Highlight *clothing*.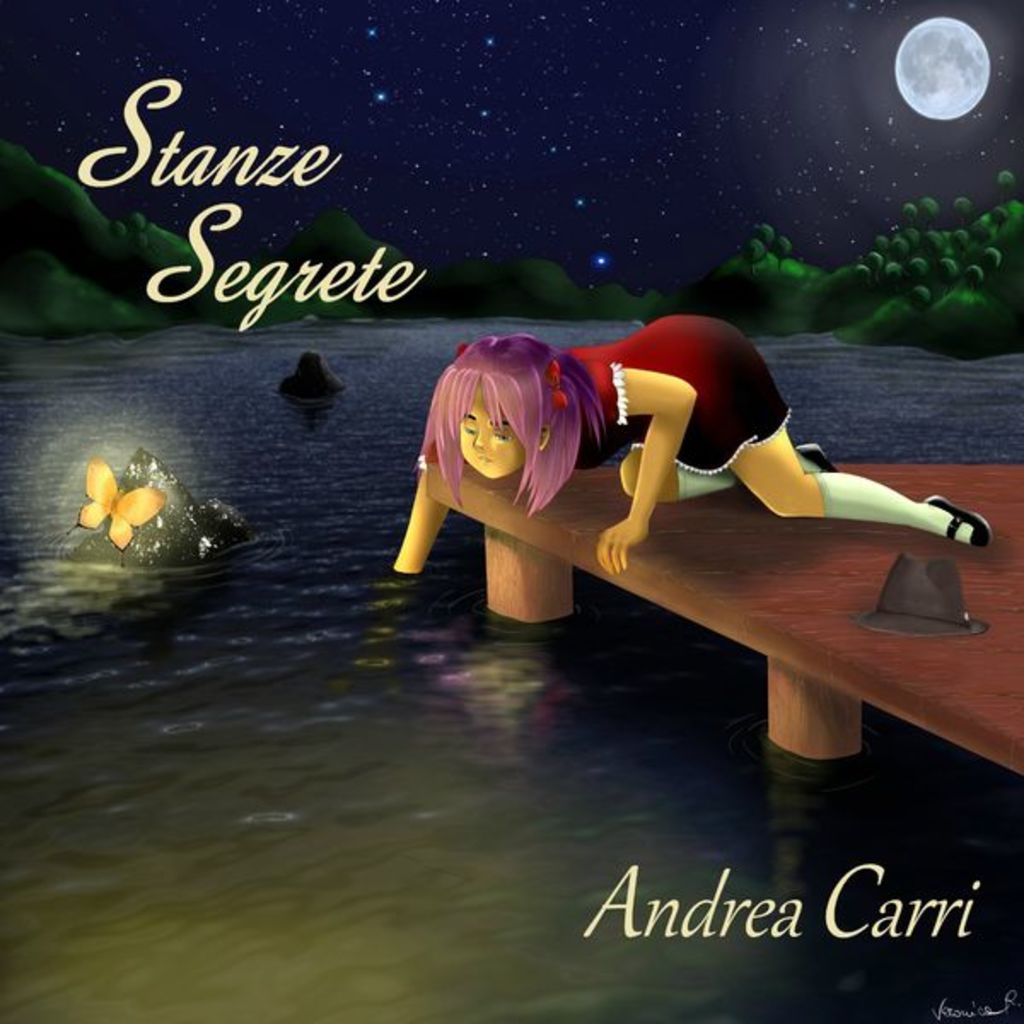
Highlighted region: [563, 316, 788, 473].
